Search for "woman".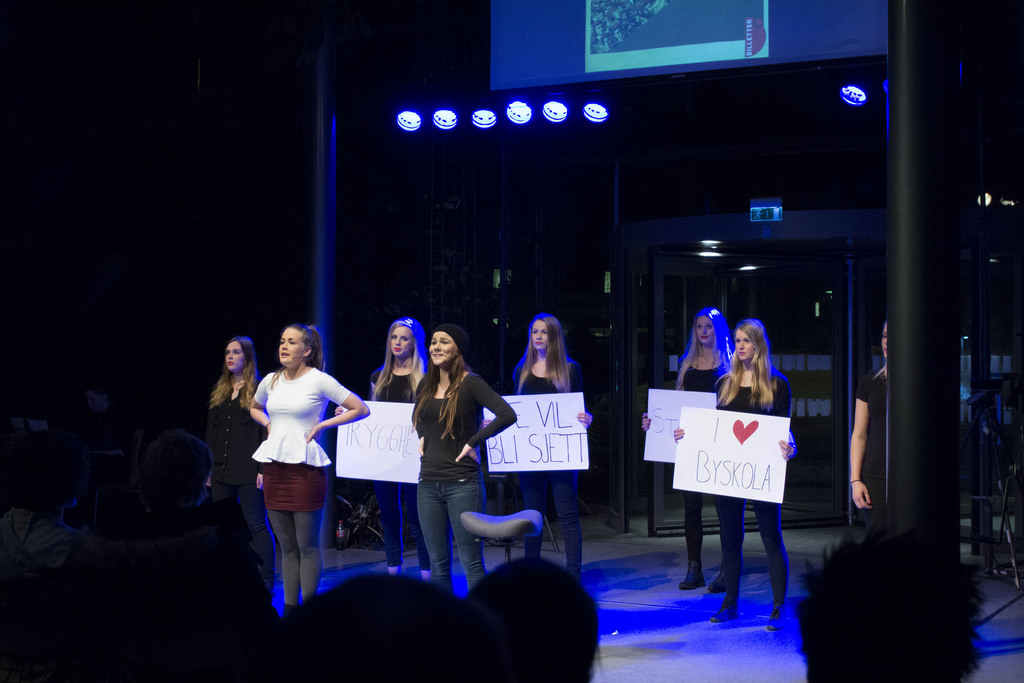
Found at <region>204, 325, 273, 600</region>.
